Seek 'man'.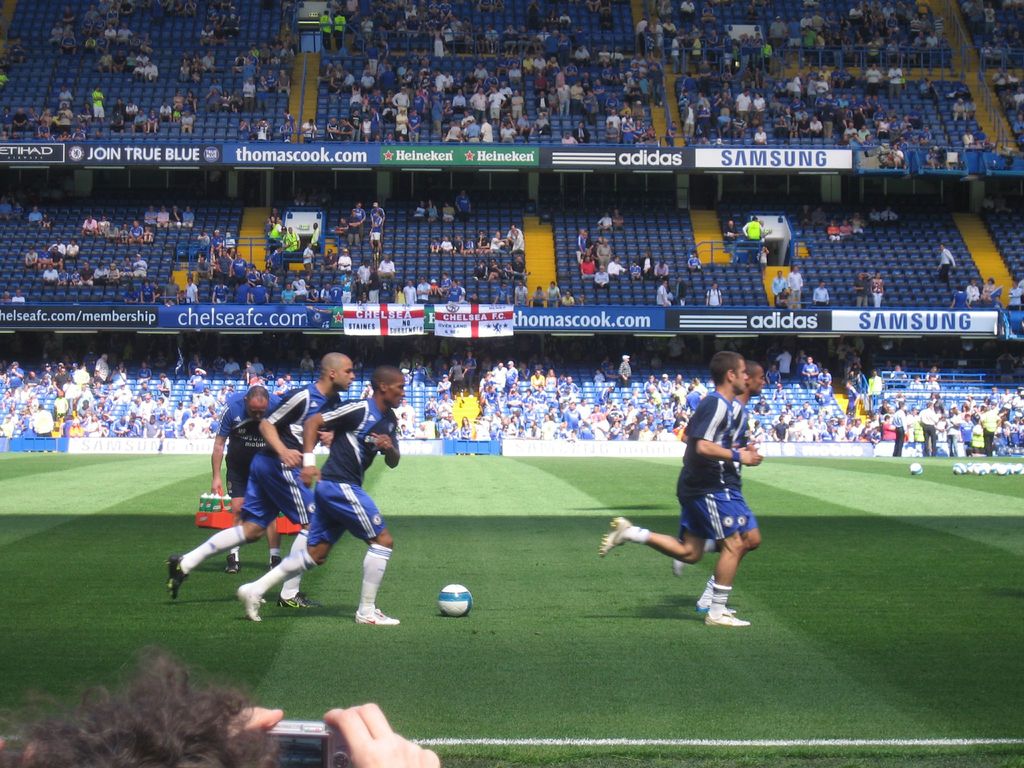
505,359,520,387.
